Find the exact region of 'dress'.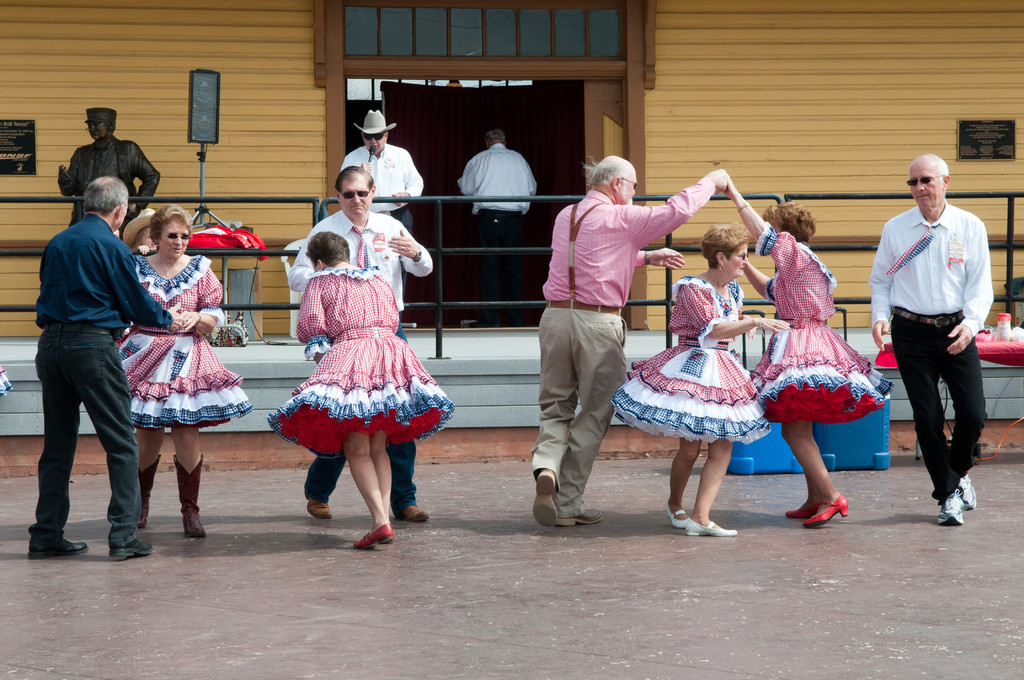
Exact region: 268, 267, 451, 459.
